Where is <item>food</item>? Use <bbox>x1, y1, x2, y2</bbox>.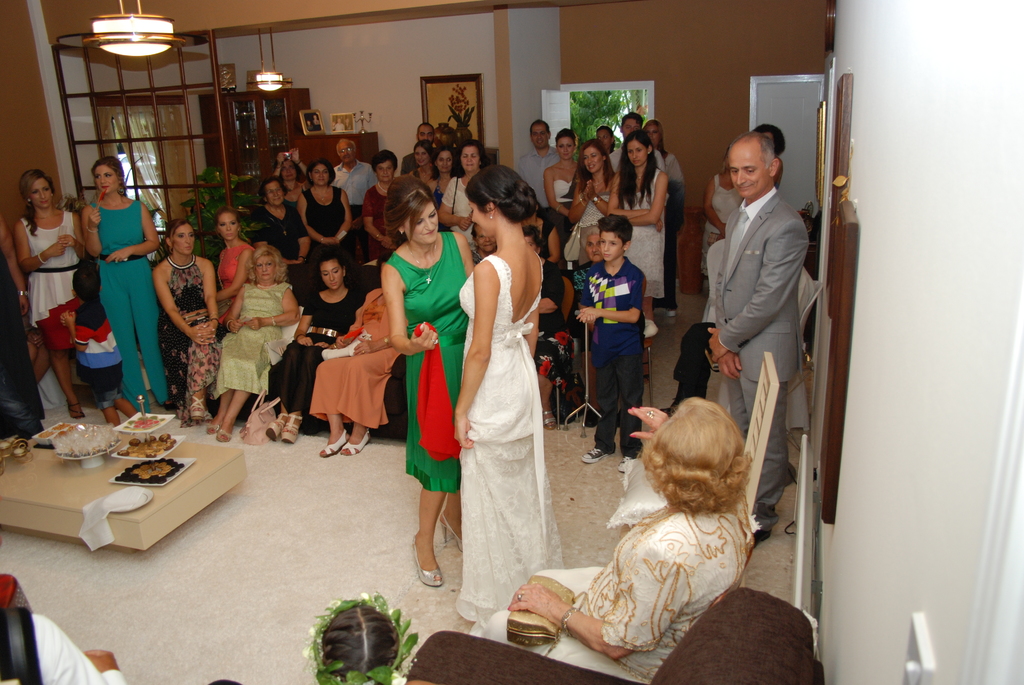
<bbox>54, 421, 69, 427</bbox>.
